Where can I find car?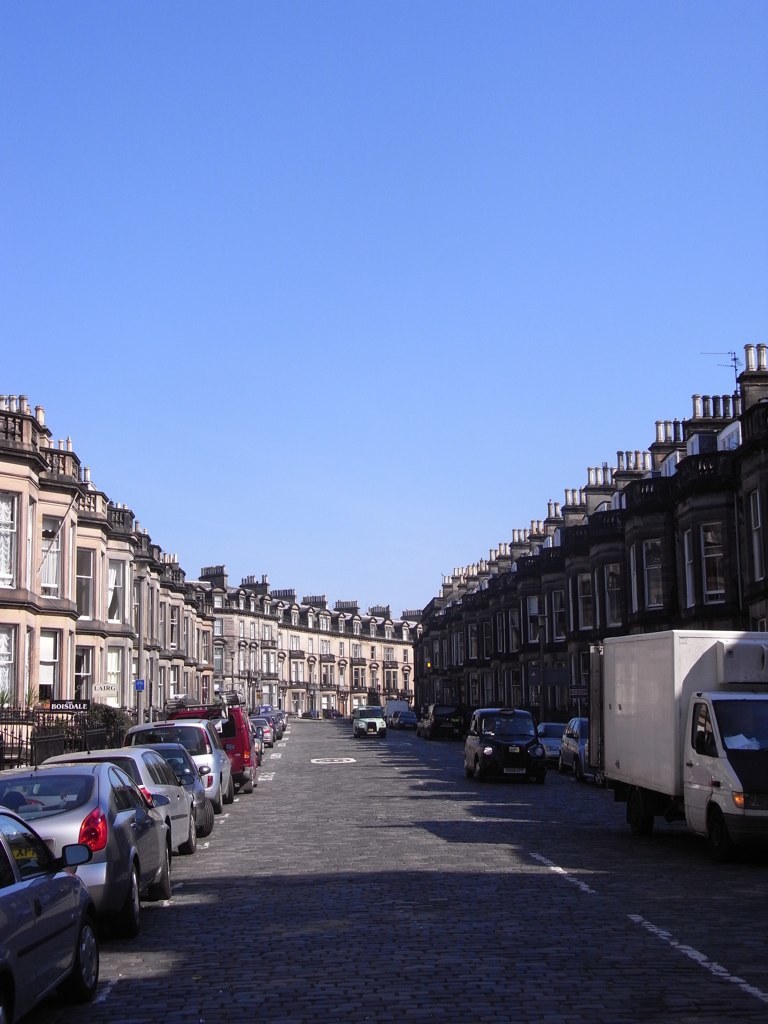
You can find it at box(538, 723, 568, 766).
